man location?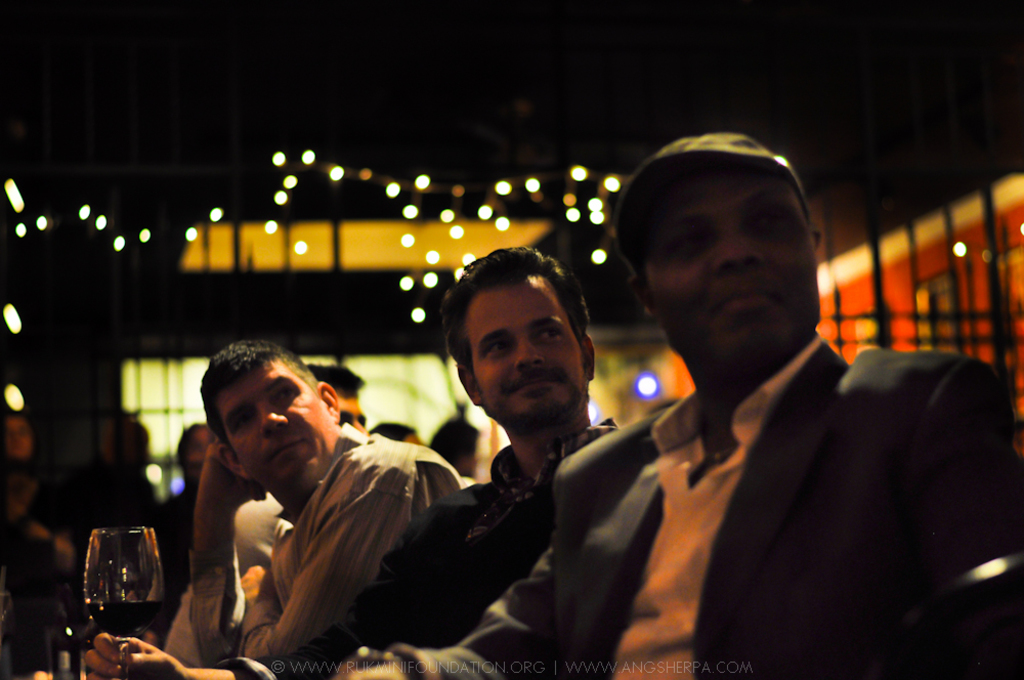
{"x1": 83, "y1": 238, "x2": 625, "y2": 679}
